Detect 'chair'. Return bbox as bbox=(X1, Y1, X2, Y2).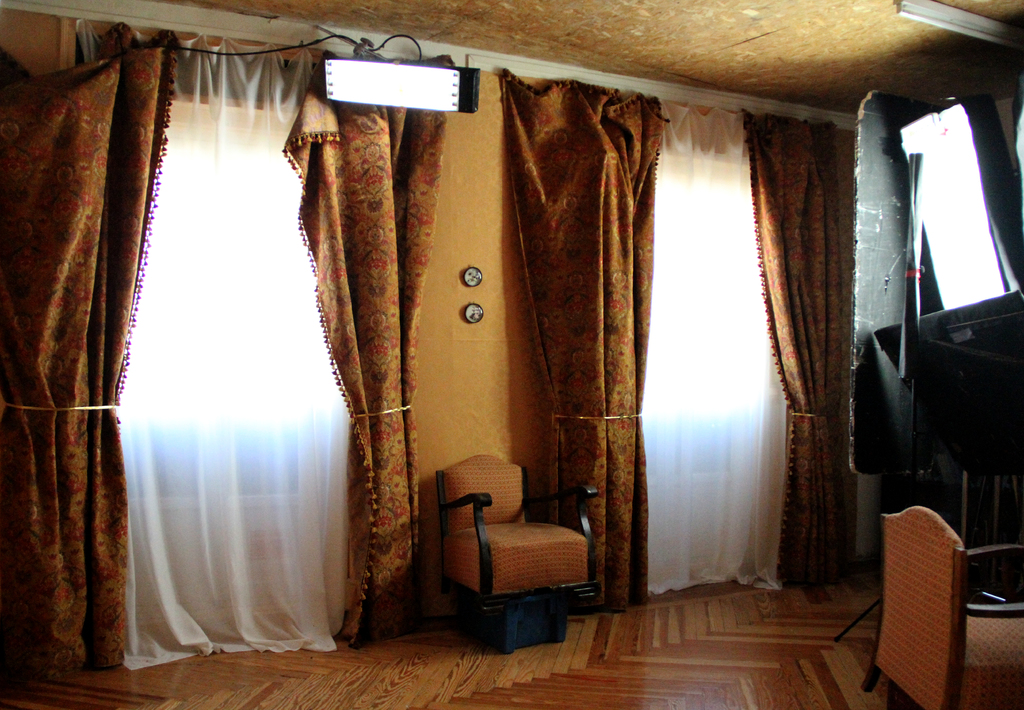
bbox=(859, 501, 1023, 706).
